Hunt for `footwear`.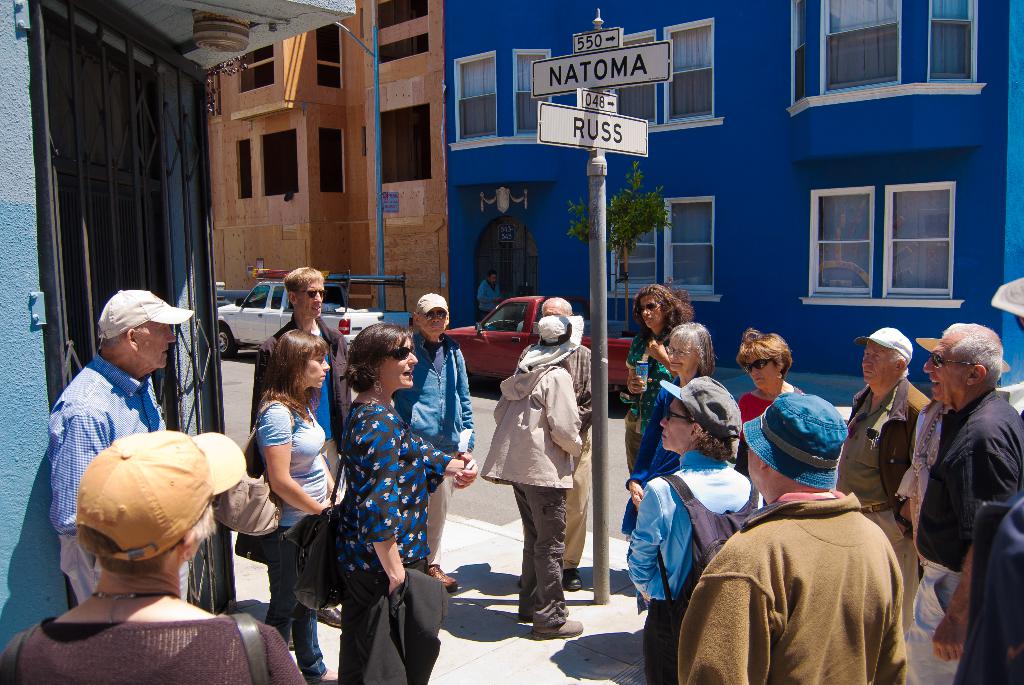
Hunted down at crop(564, 567, 582, 594).
